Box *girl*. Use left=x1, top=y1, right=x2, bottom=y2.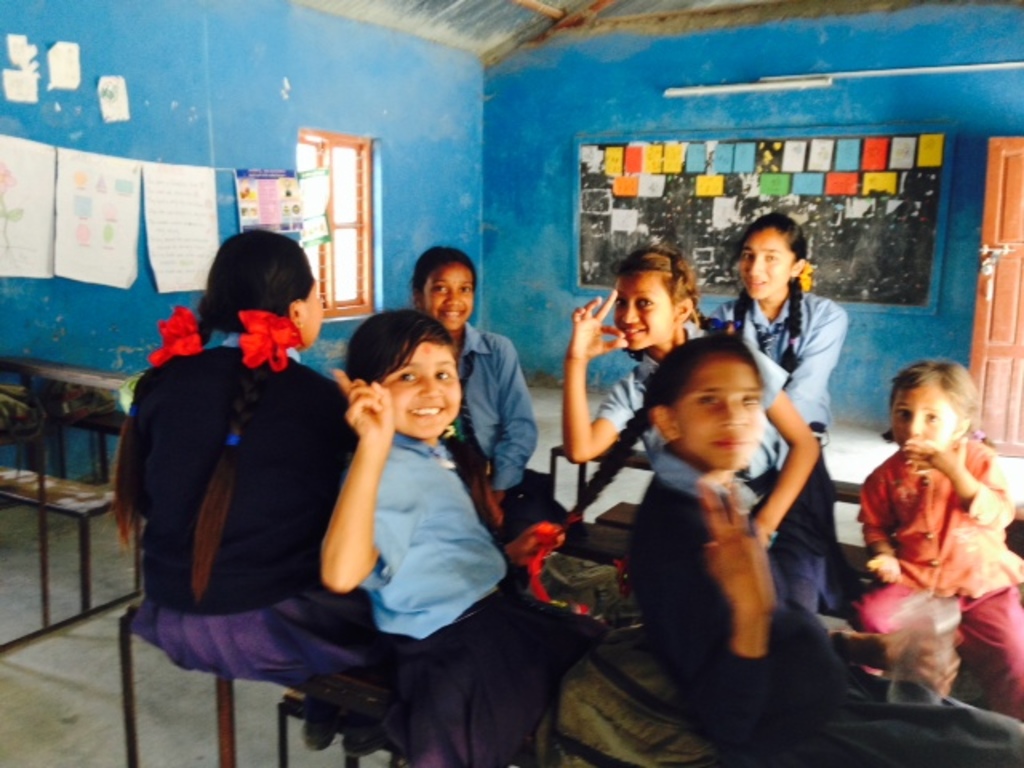
left=109, top=232, right=350, bottom=682.
